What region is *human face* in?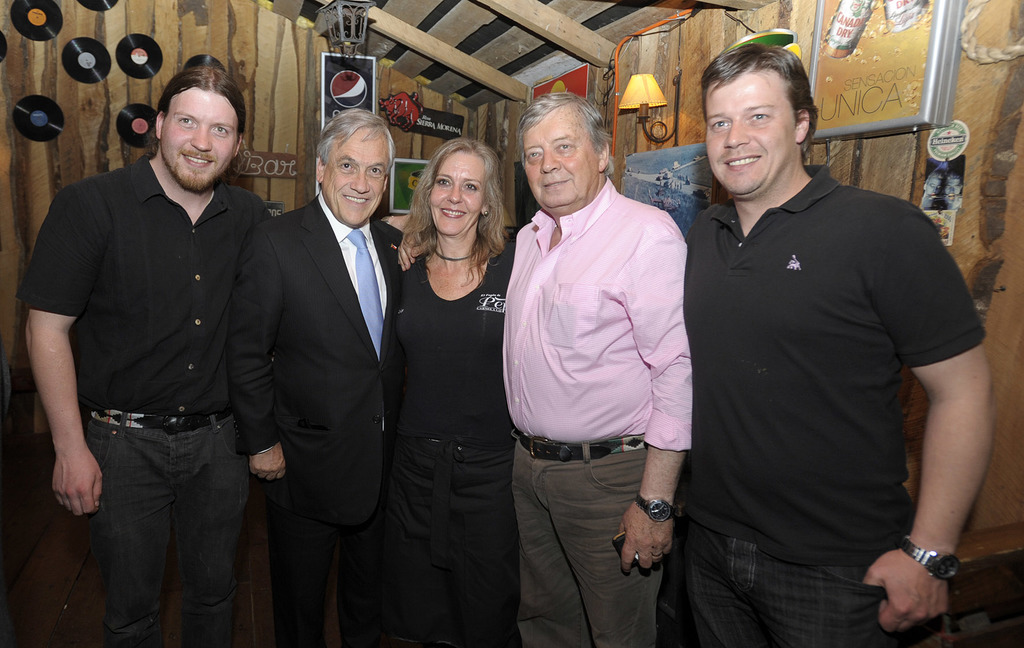
x1=701 y1=68 x2=793 y2=194.
